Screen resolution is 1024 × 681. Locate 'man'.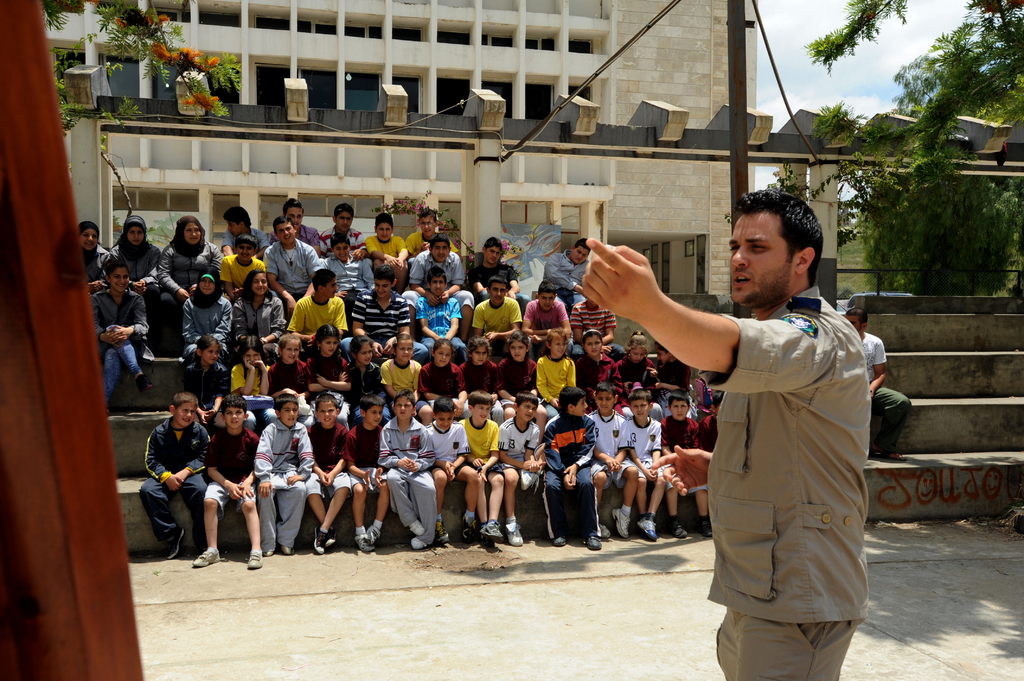
Rect(269, 198, 326, 268).
